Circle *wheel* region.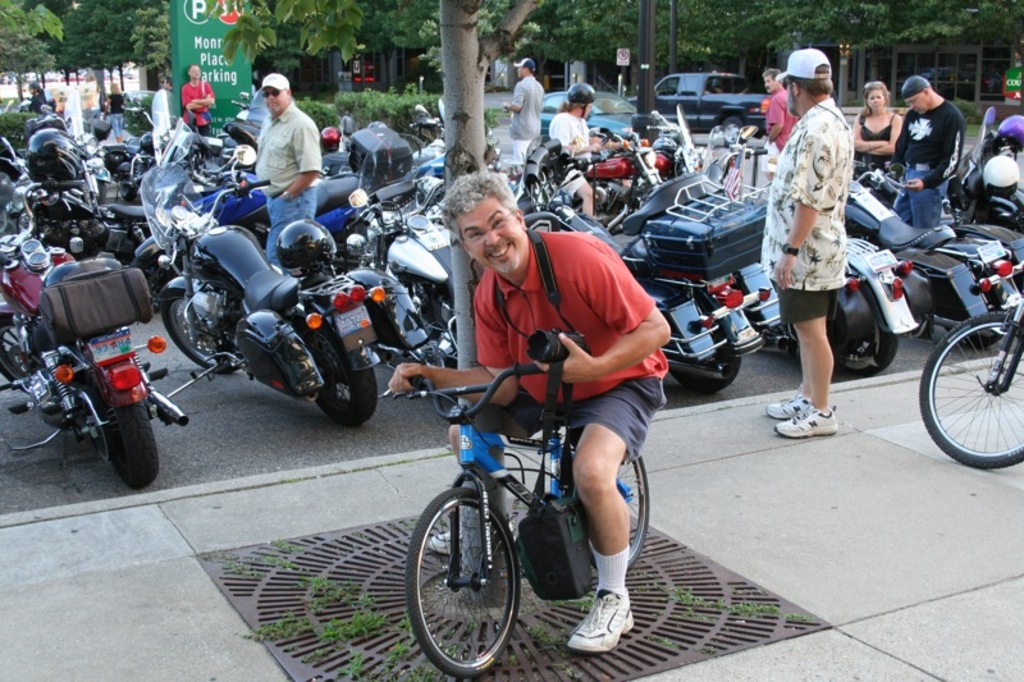
Region: box(676, 305, 744, 404).
